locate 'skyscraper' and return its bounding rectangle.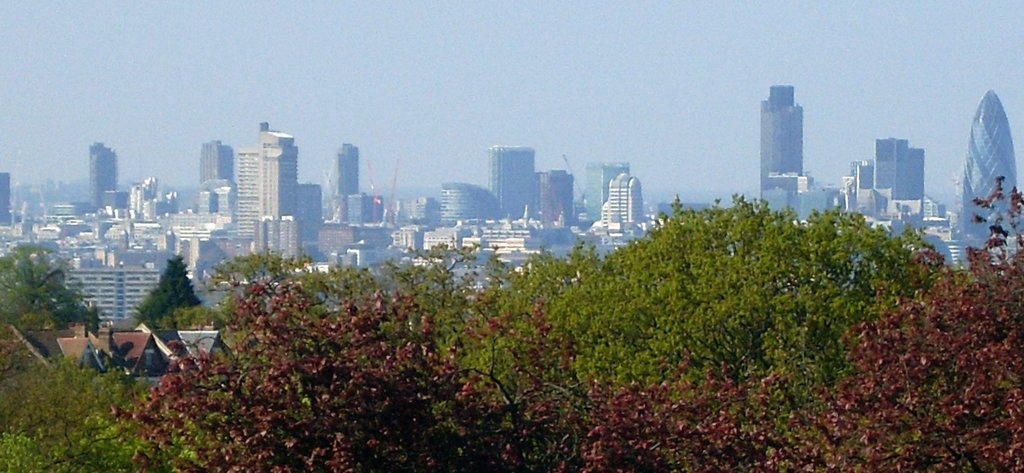
[x1=758, y1=86, x2=802, y2=198].
